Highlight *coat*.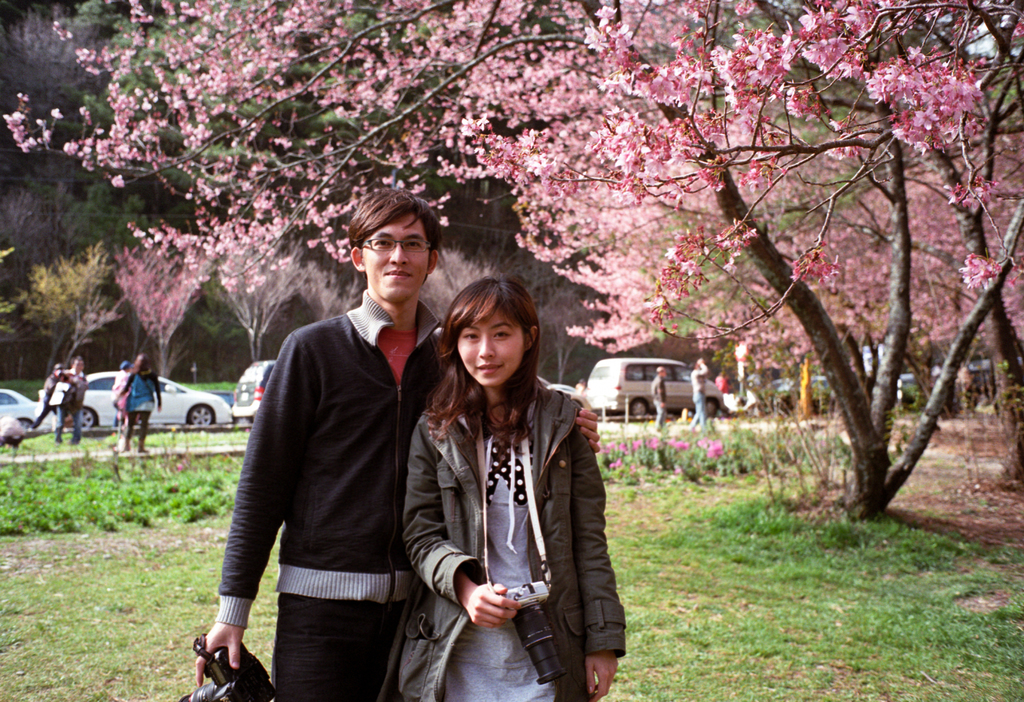
Highlighted region: bbox(375, 391, 623, 701).
